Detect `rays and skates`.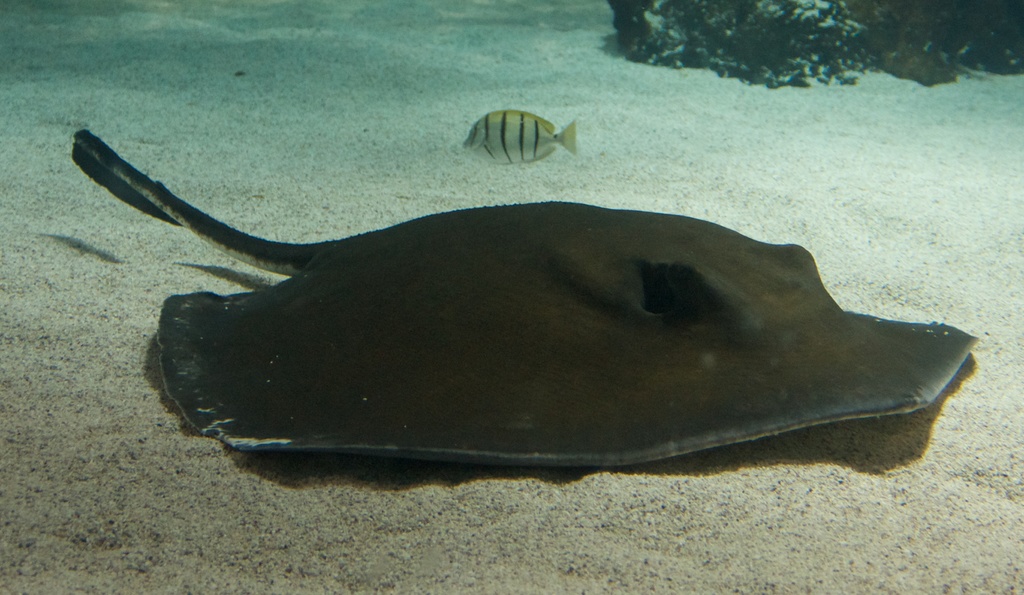
Detected at 69, 128, 982, 467.
